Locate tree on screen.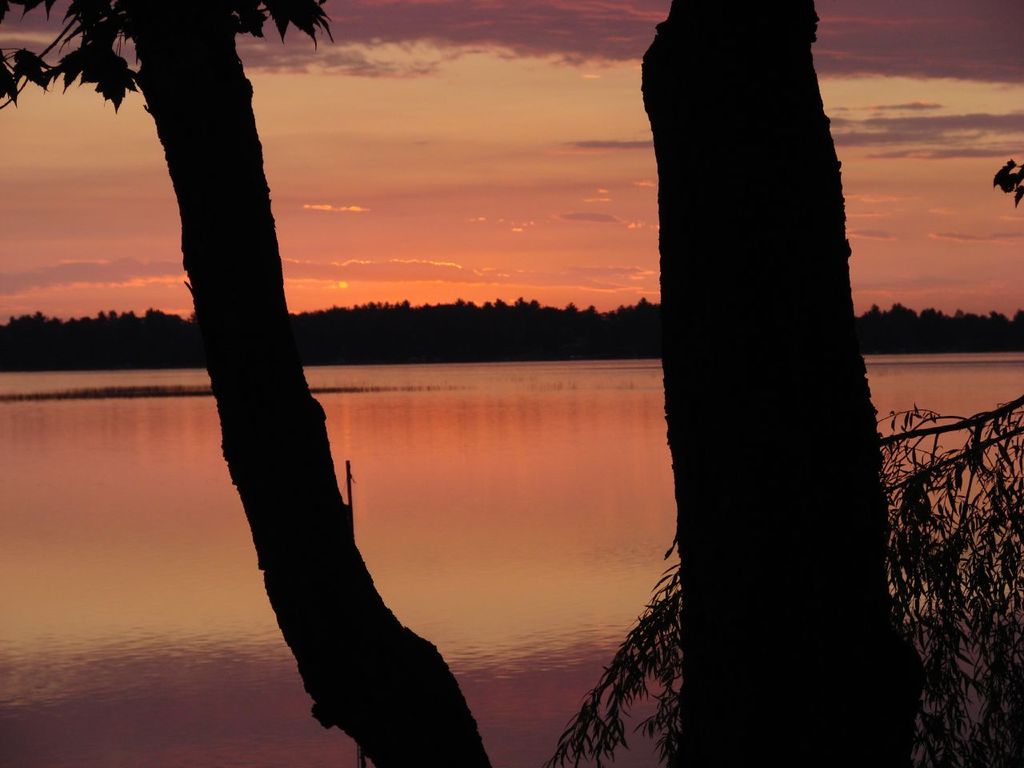
On screen at left=592, top=14, right=927, bottom=732.
